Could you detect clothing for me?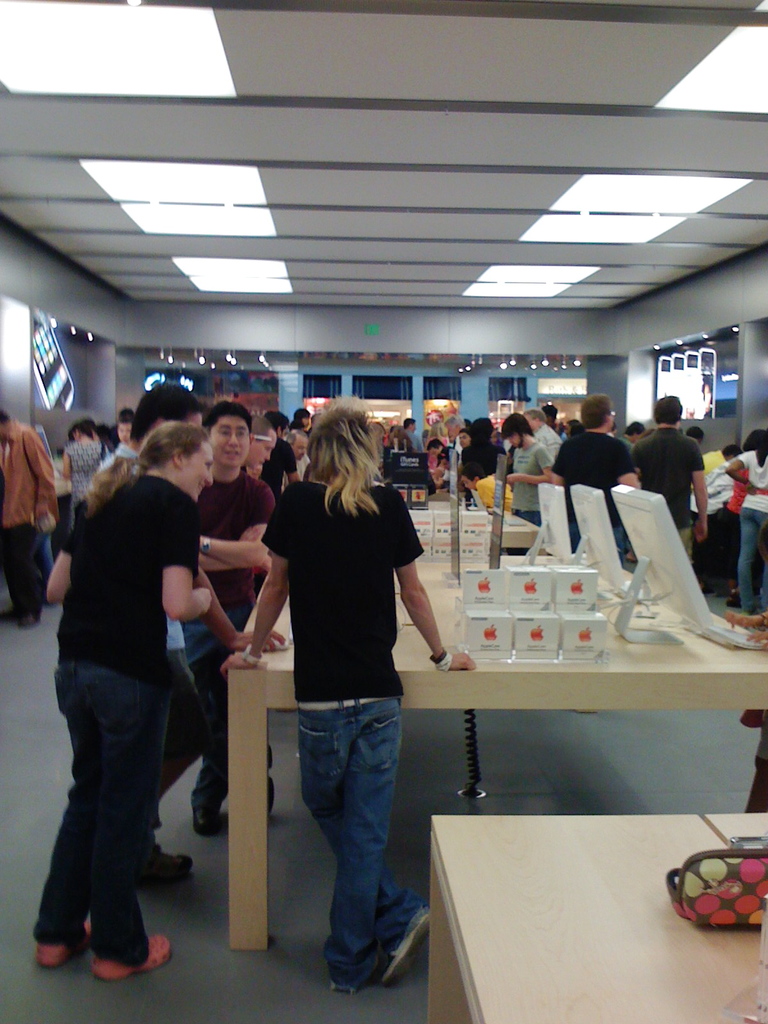
Detection result: pyautogui.locateOnScreen(264, 435, 292, 497).
